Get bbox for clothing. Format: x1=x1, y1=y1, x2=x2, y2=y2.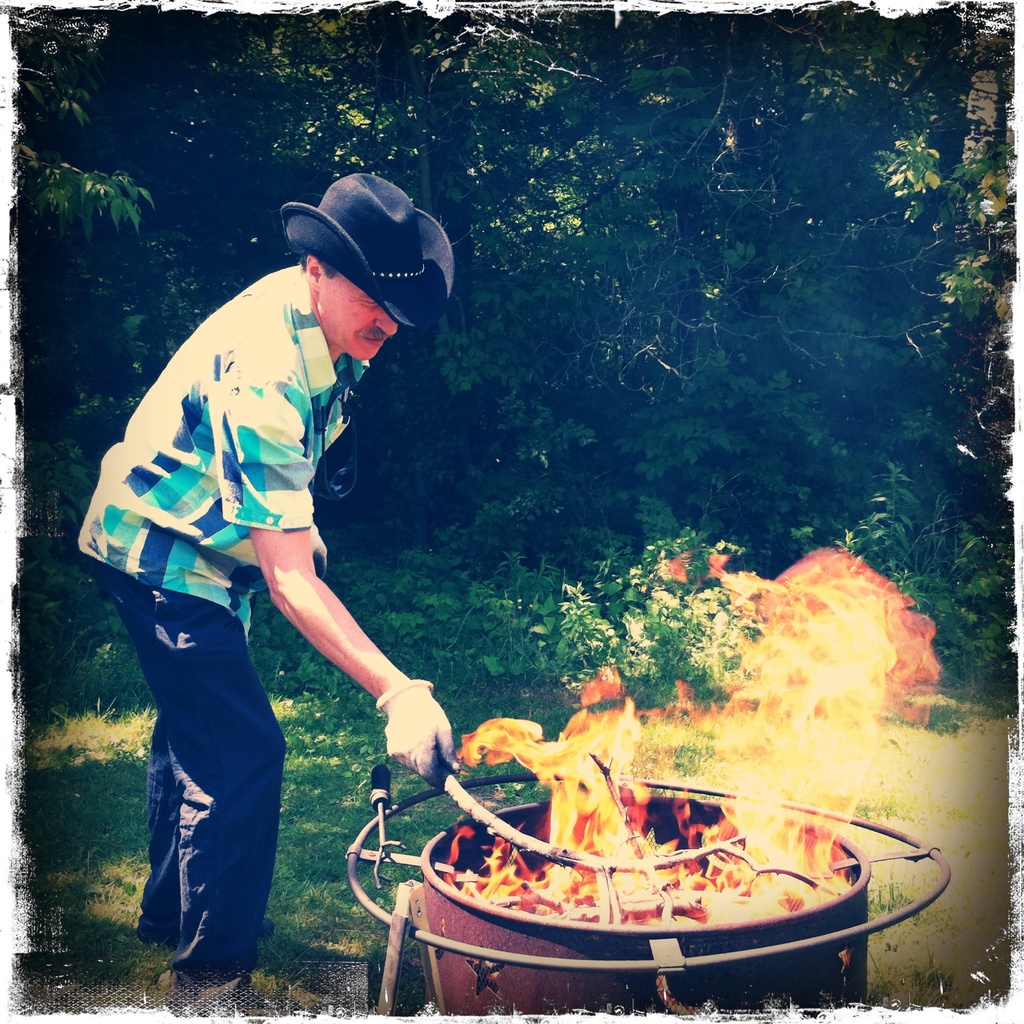
x1=80, y1=222, x2=467, y2=861.
